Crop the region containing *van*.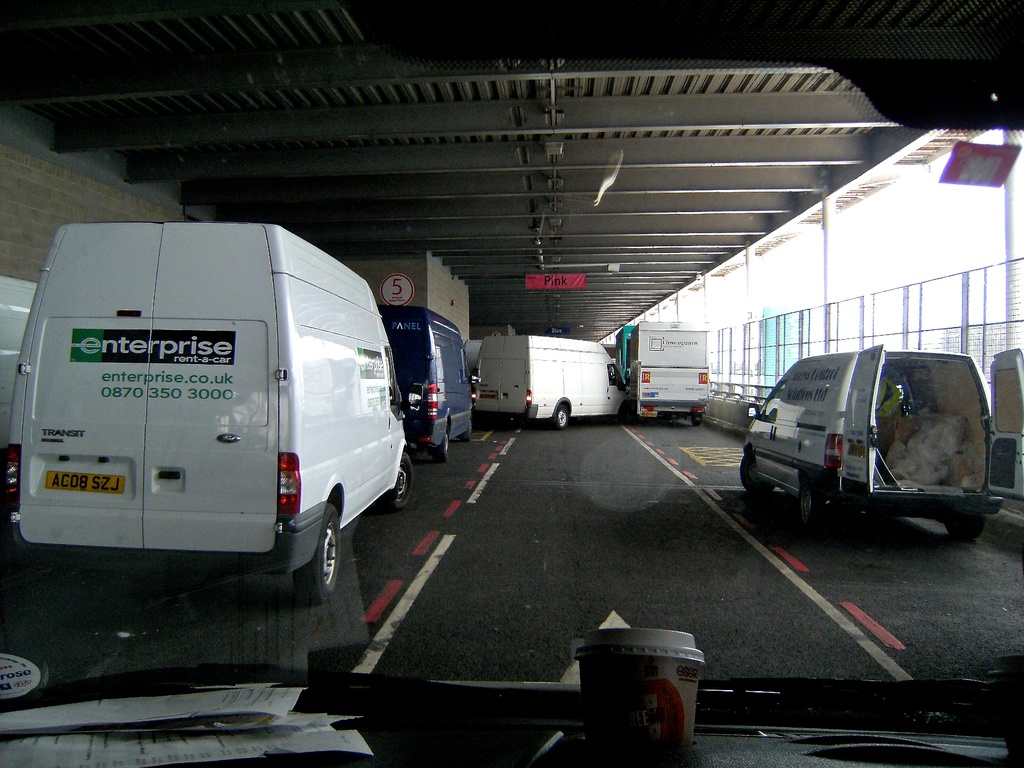
Crop region: (0,219,417,609).
